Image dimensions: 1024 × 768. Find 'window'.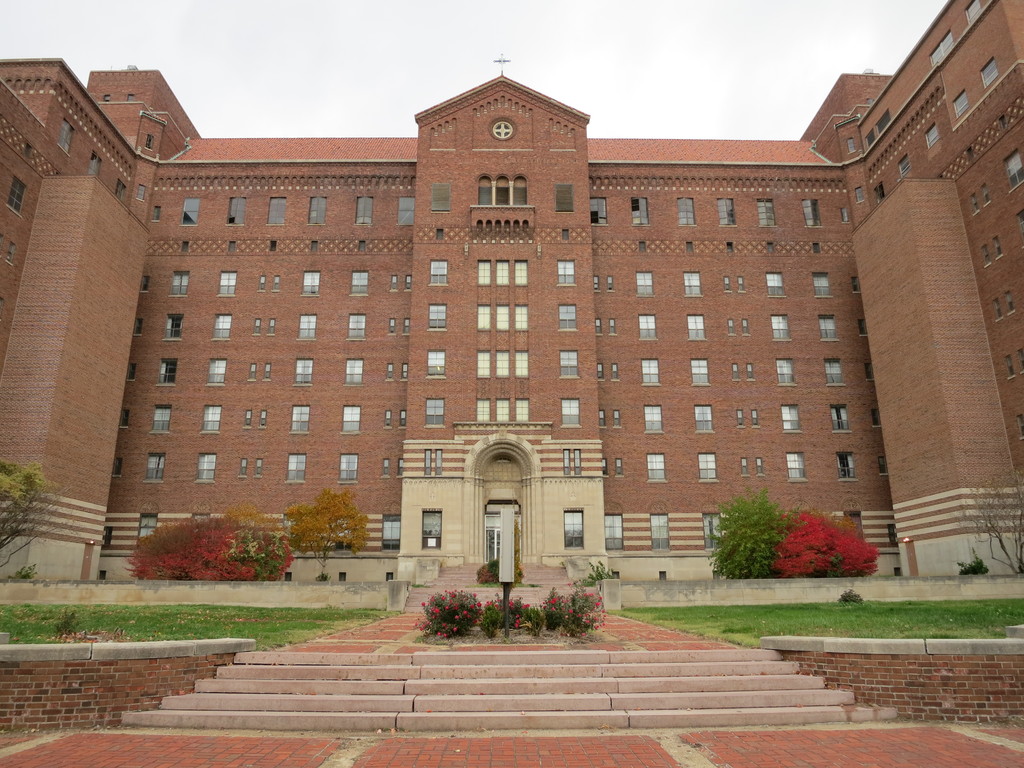
x1=337 y1=401 x2=358 y2=433.
